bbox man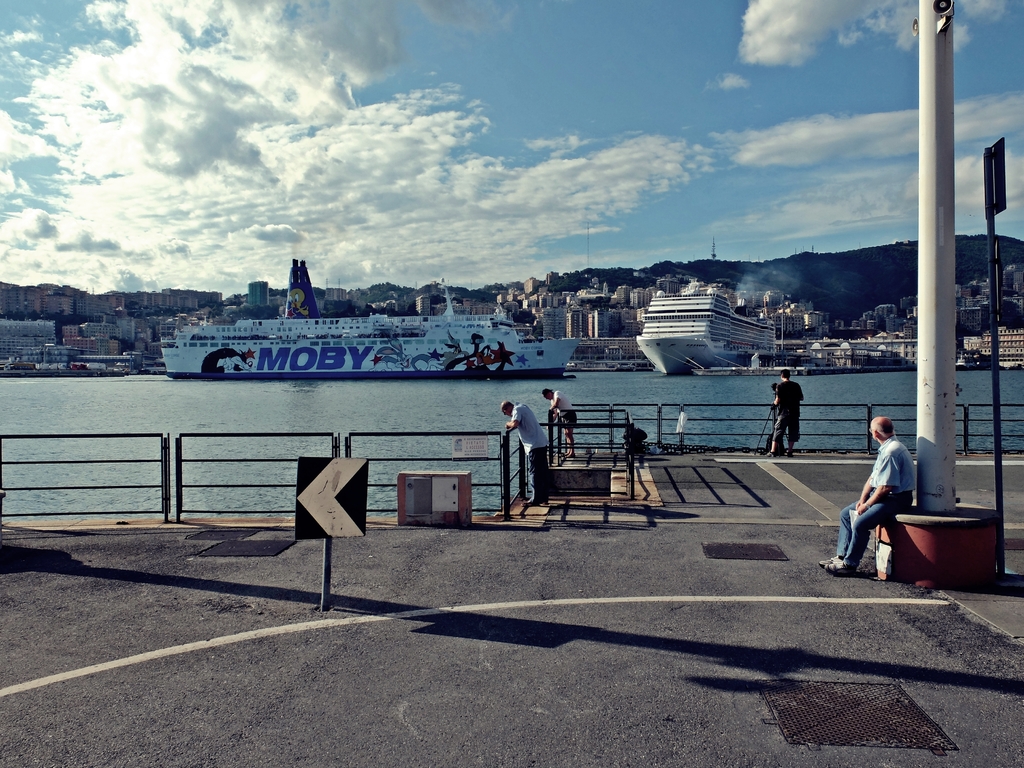
767, 371, 806, 457
